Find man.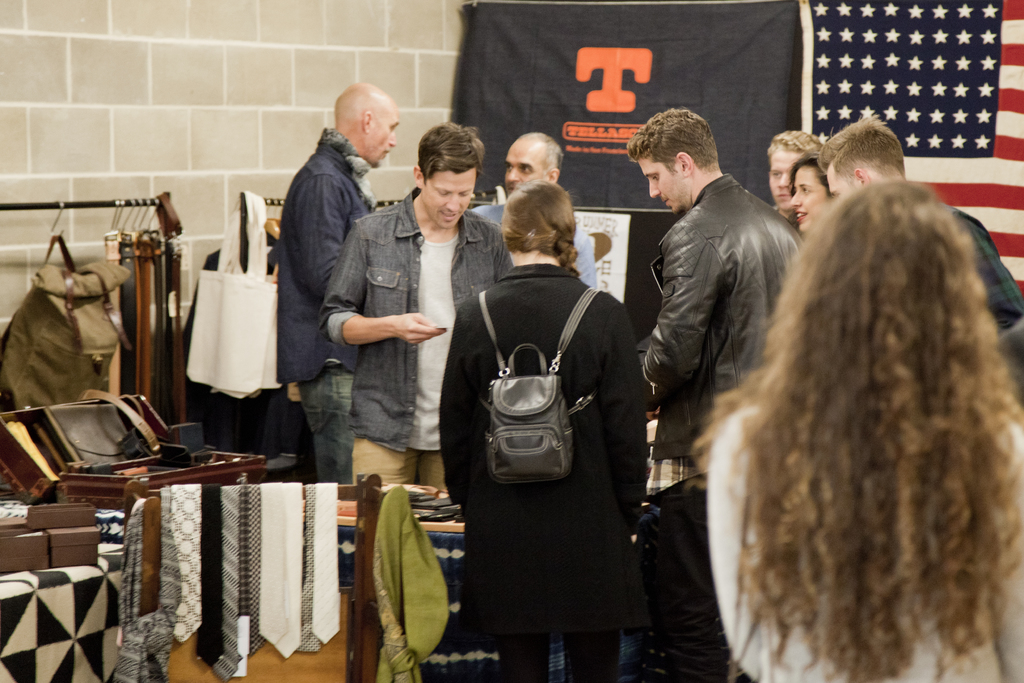
Rect(821, 110, 1023, 315).
